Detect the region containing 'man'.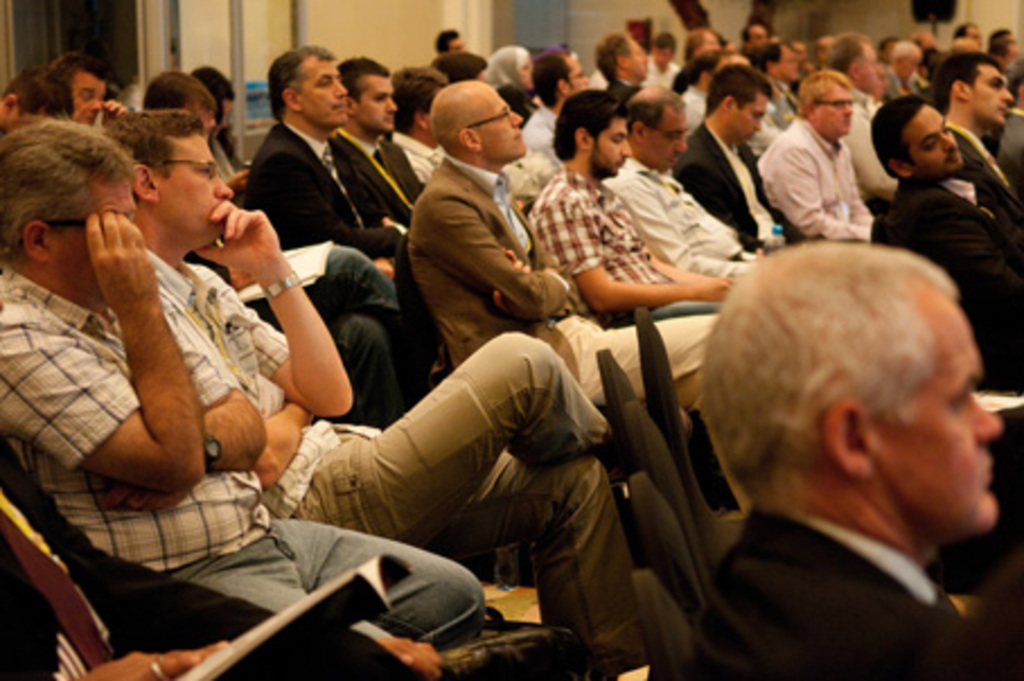
Rect(86, 113, 620, 672).
